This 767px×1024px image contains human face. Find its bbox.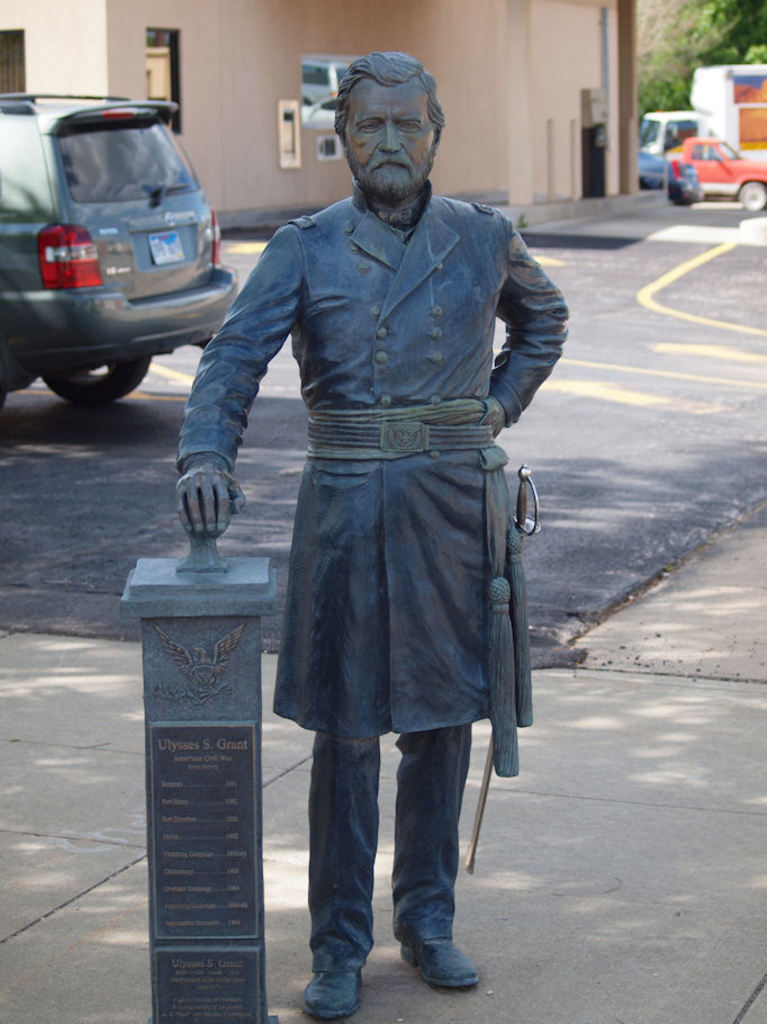
342, 83, 436, 199.
